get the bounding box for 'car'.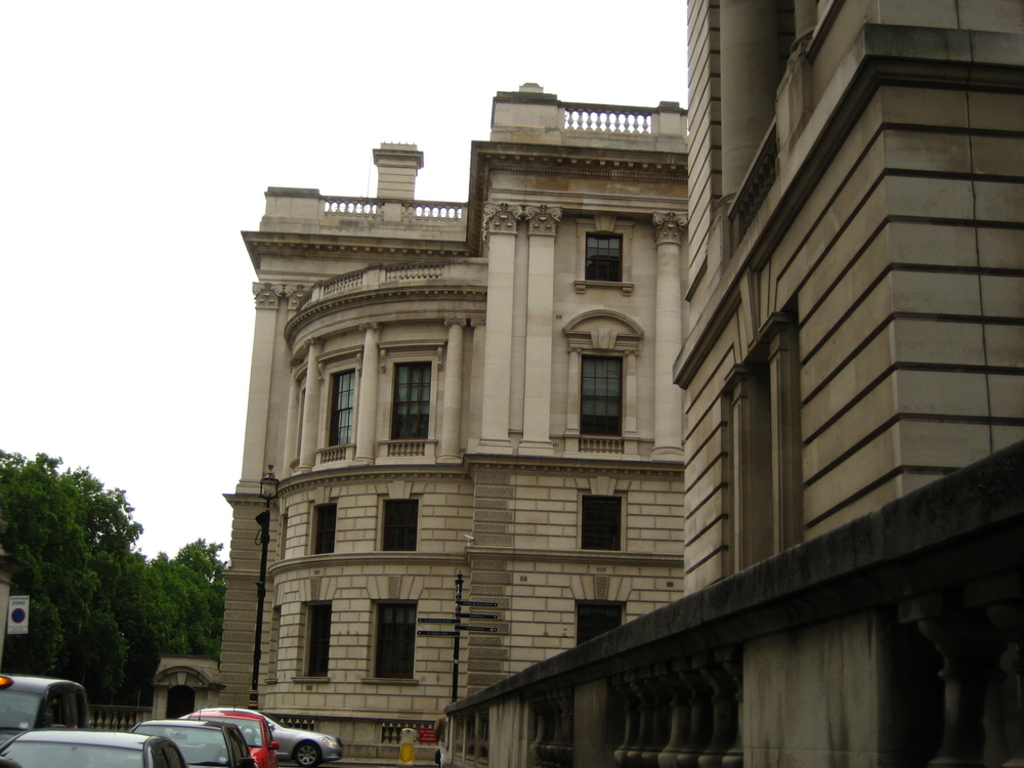
(213,715,335,767).
